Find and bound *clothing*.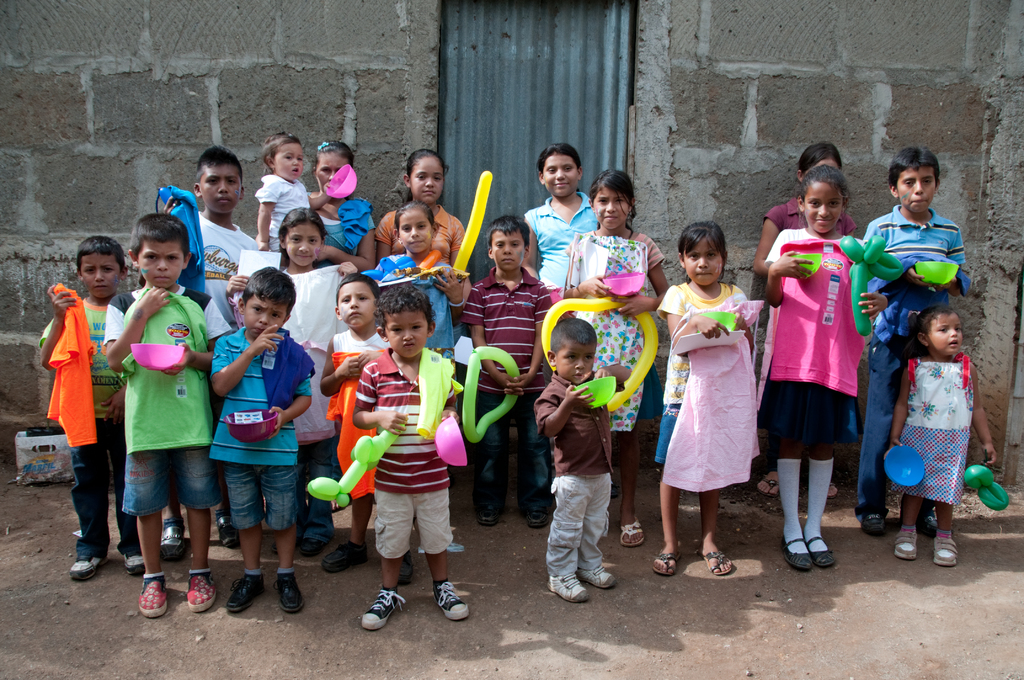
Bound: l=524, t=191, r=601, b=284.
